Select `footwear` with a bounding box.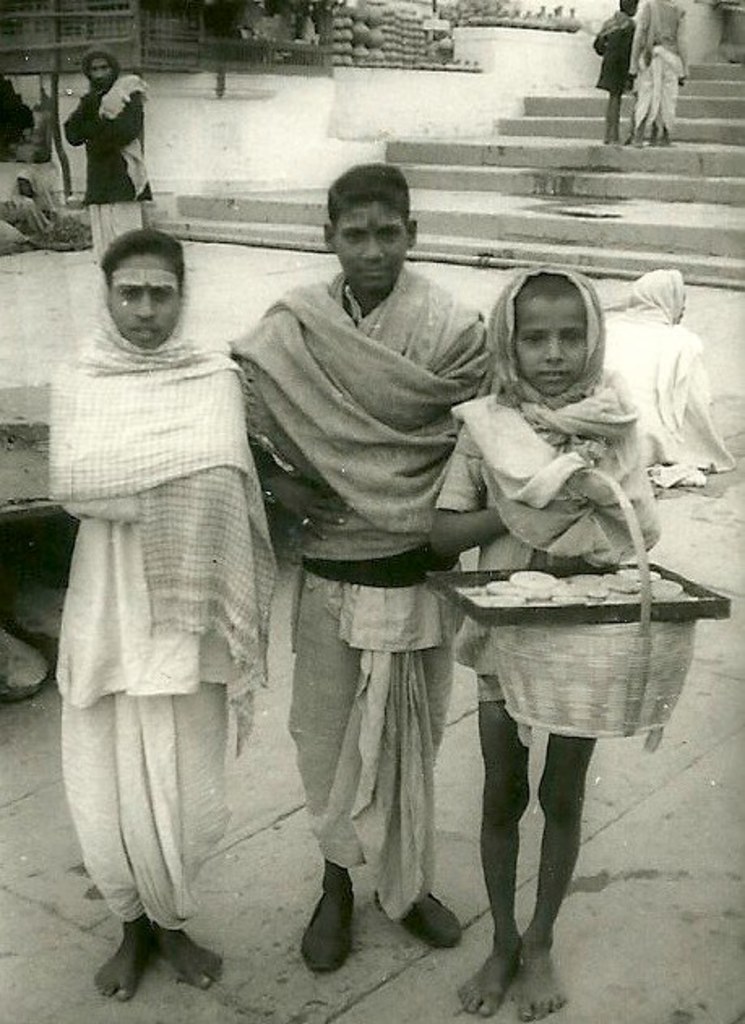
detection(297, 883, 359, 990).
